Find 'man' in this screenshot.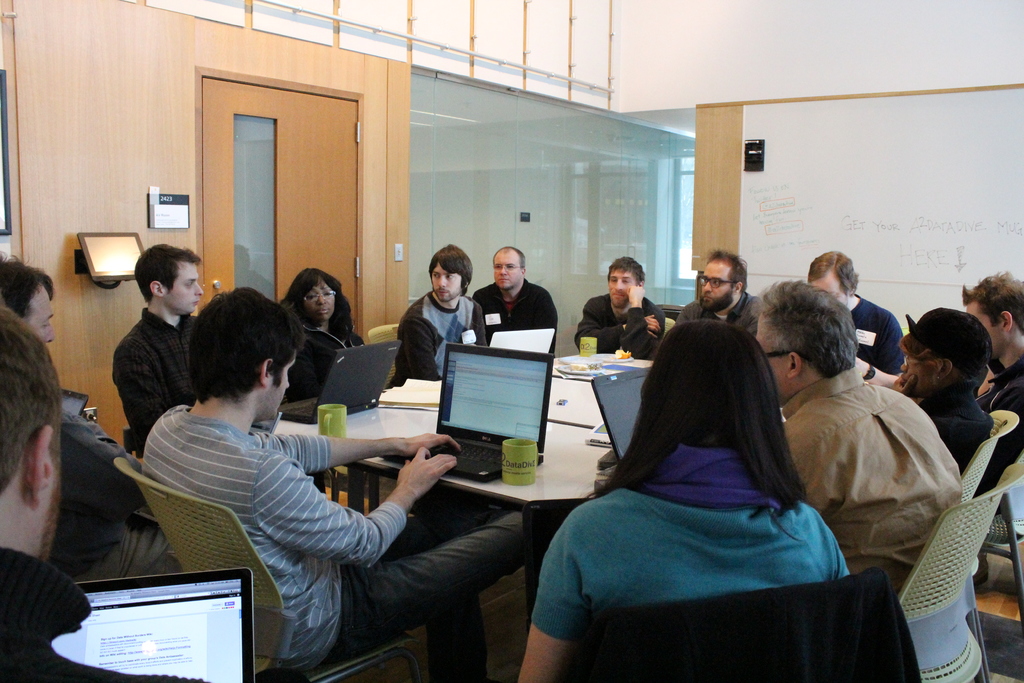
The bounding box for 'man' is [675,252,767,344].
